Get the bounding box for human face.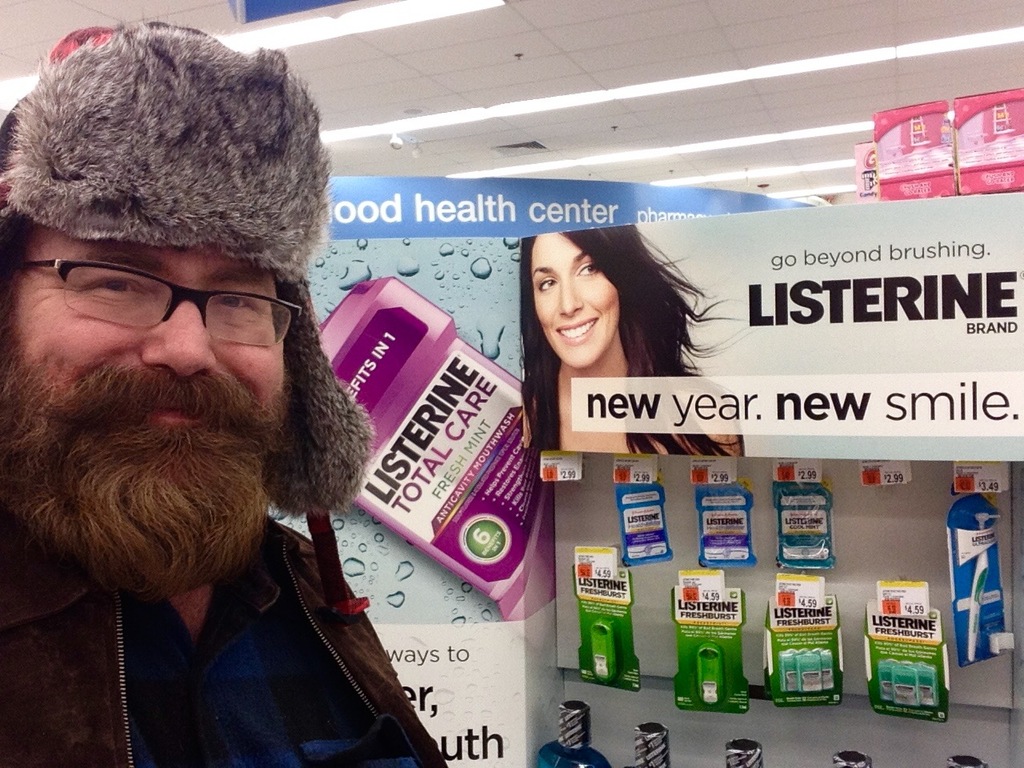
x1=522 y1=218 x2=618 y2=359.
